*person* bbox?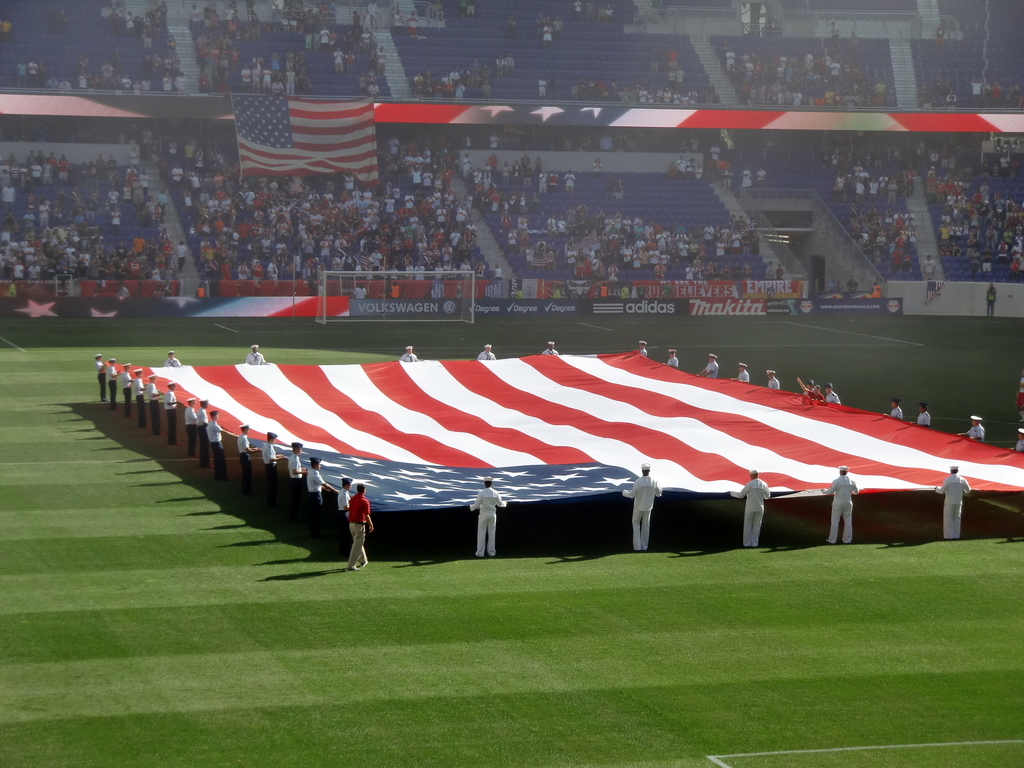
x1=244 y1=341 x2=267 y2=364
